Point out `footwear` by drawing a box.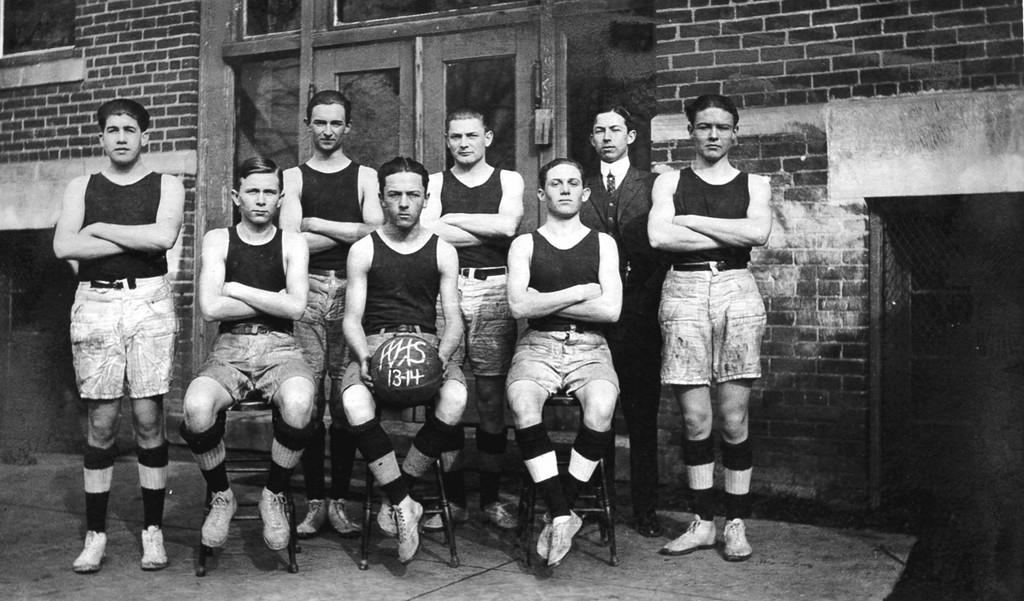
x1=140 y1=523 x2=168 y2=571.
